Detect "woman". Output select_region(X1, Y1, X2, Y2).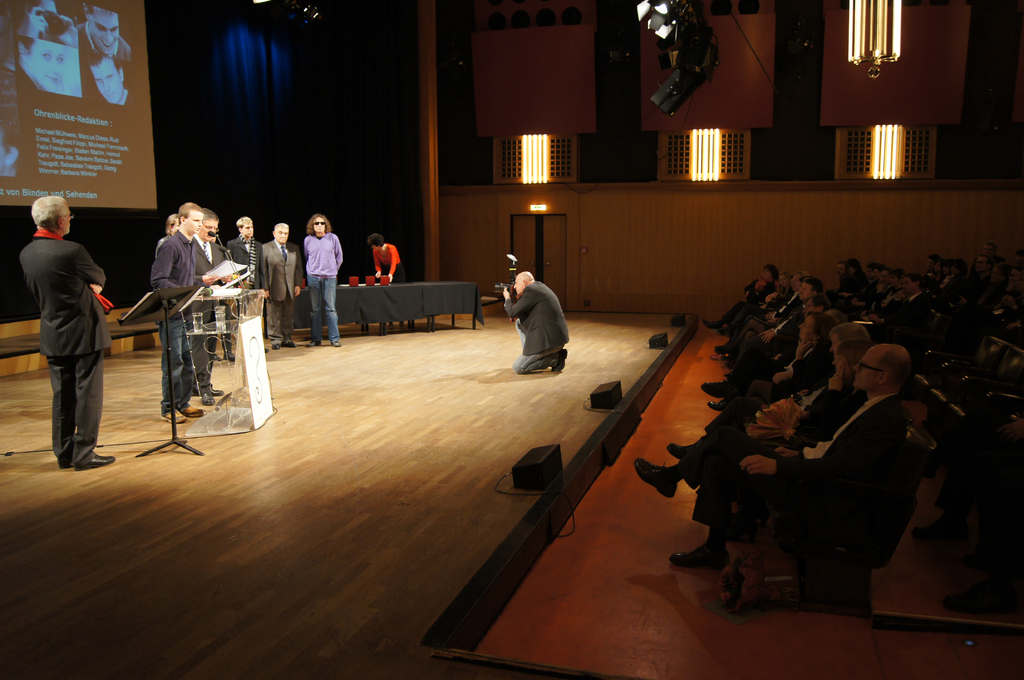
select_region(368, 232, 417, 331).
